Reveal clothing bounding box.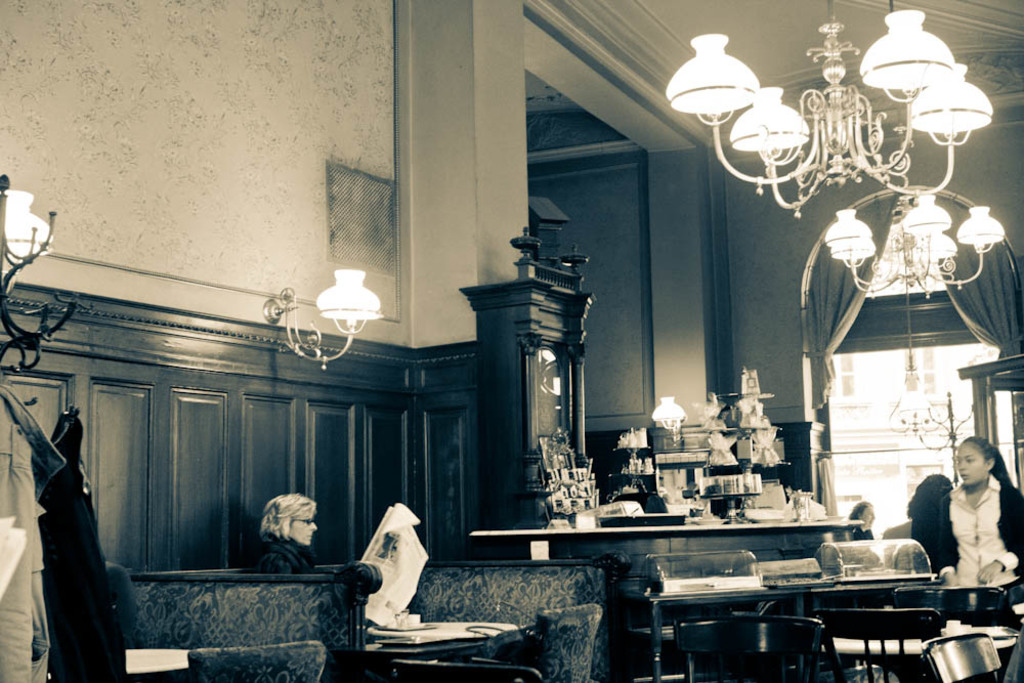
Revealed: (x1=923, y1=480, x2=1015, y2=598).
